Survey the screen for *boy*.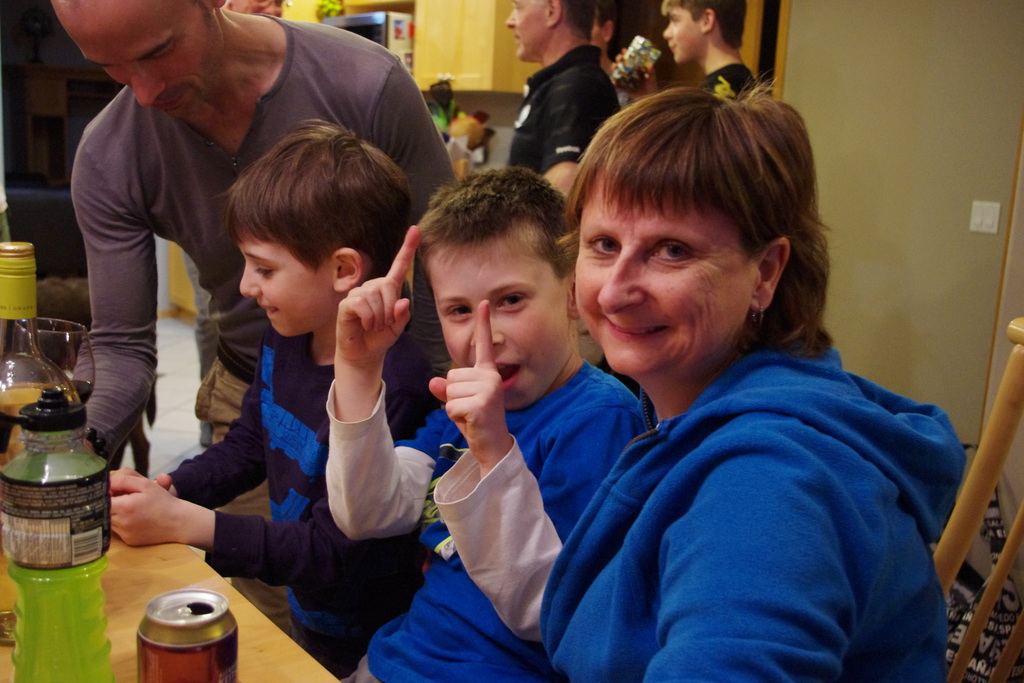
Survey found: left=610, top=0, right=765, bottom=115.
